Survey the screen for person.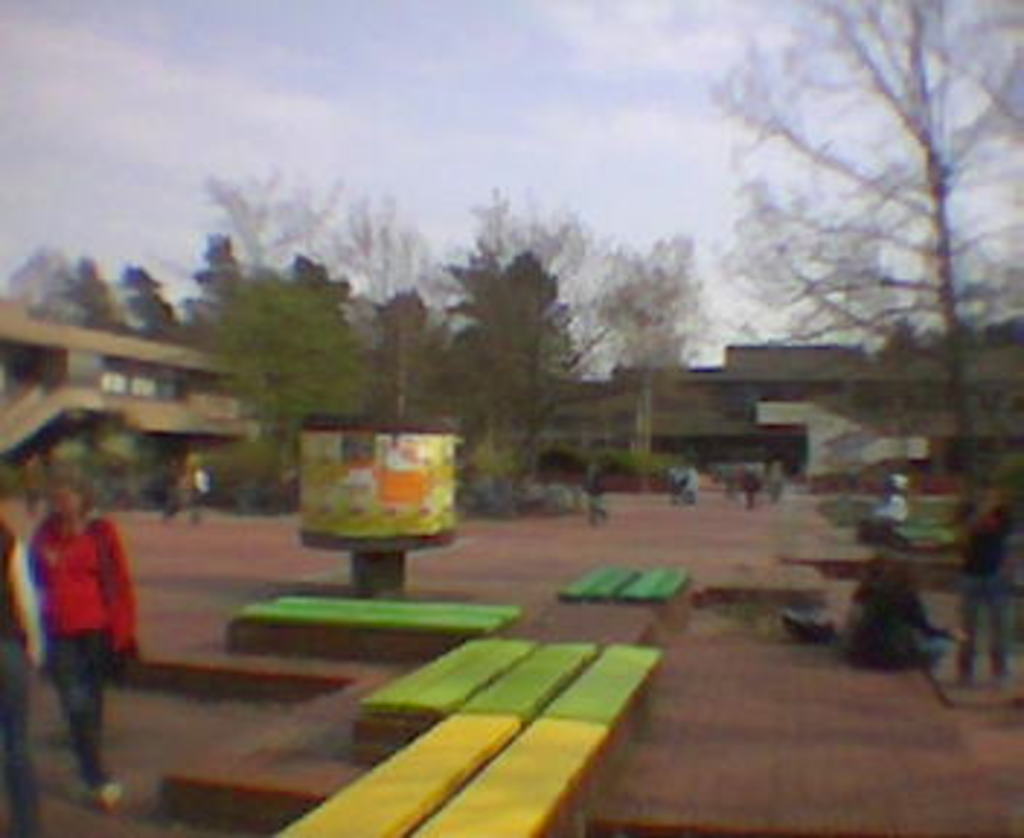
Survey found: (x1=17, y1=434, x2=125, y2=797).
